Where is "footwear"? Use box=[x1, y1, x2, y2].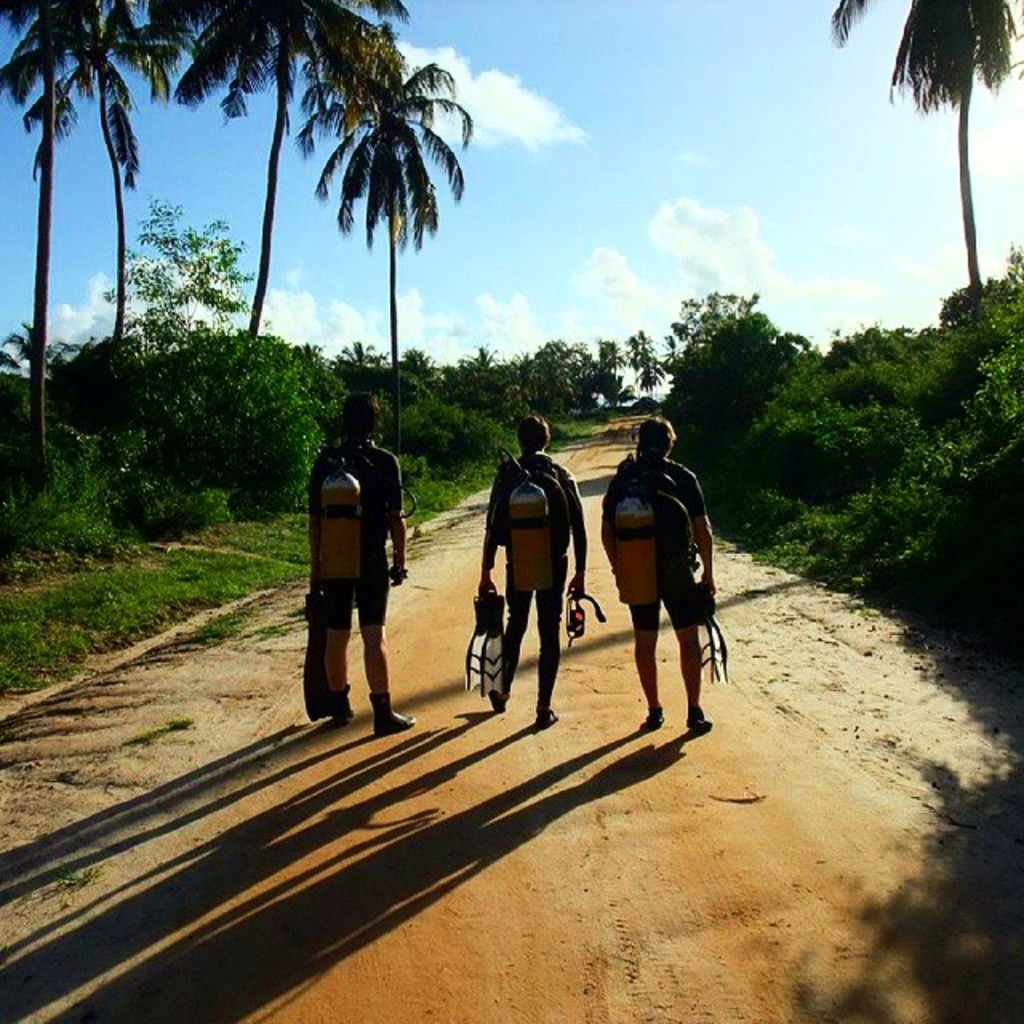
box=[690, 701, 714, 728].
